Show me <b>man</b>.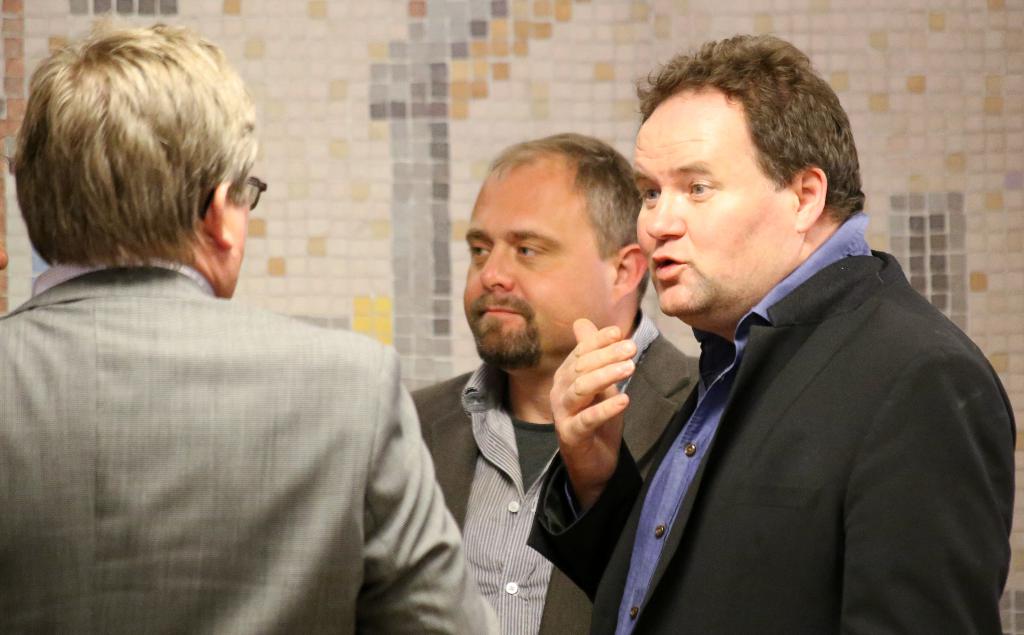
<b>man</b> is here: 400, 128, 720, 634.
